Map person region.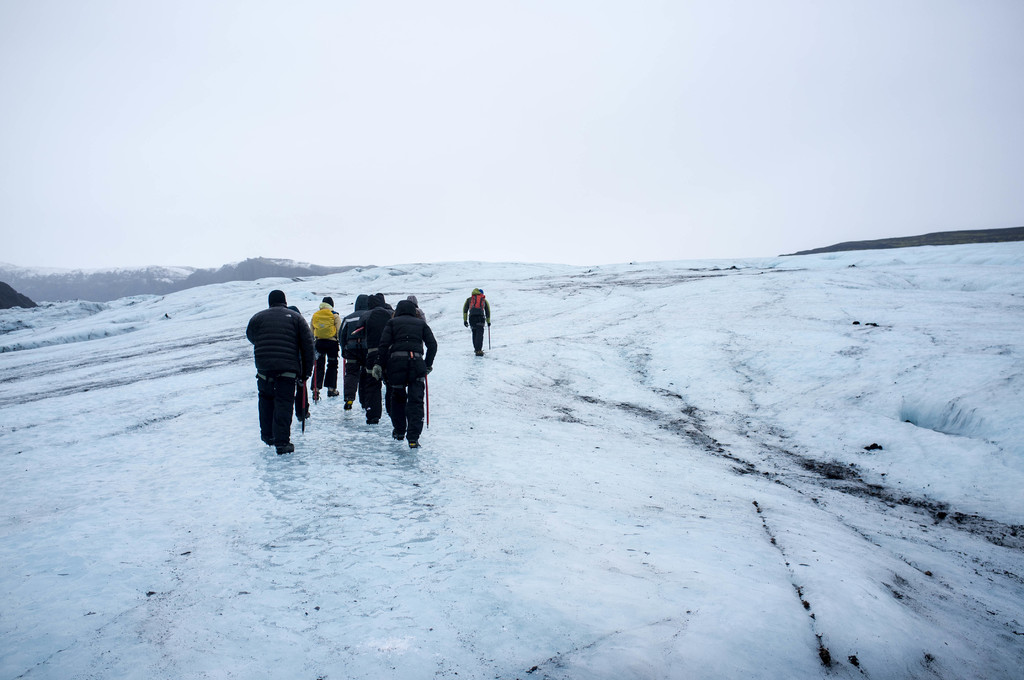
Mapped to <box>374,298,437,448</box>.
